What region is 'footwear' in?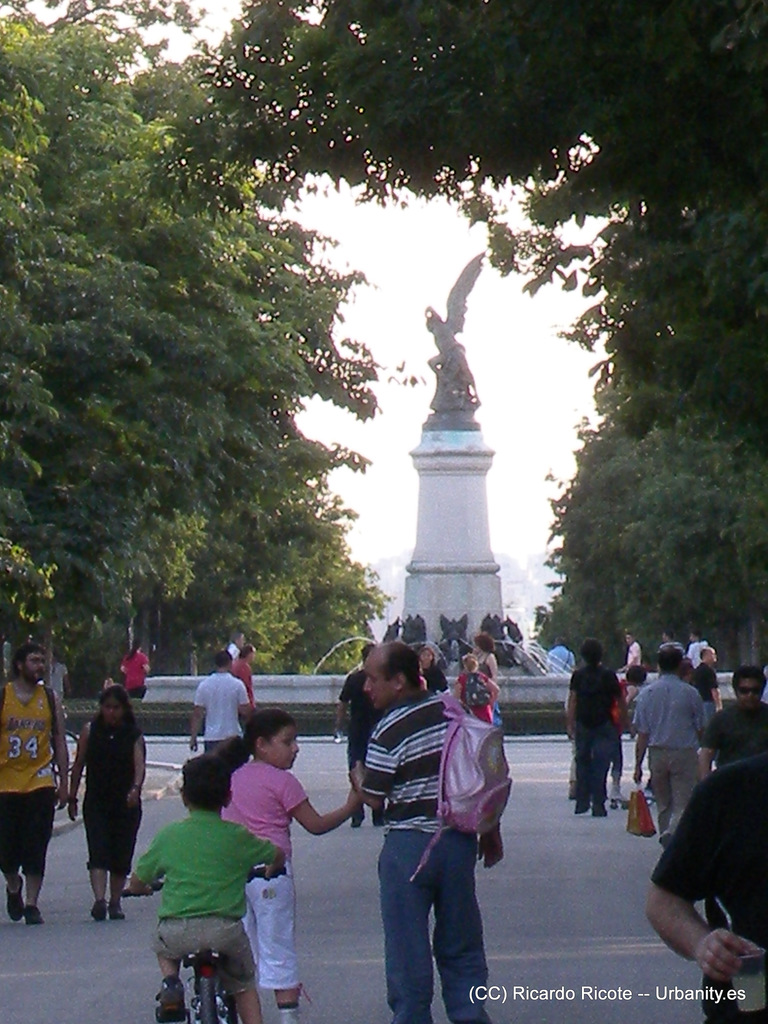
box=[375, 806, 389, 829].
